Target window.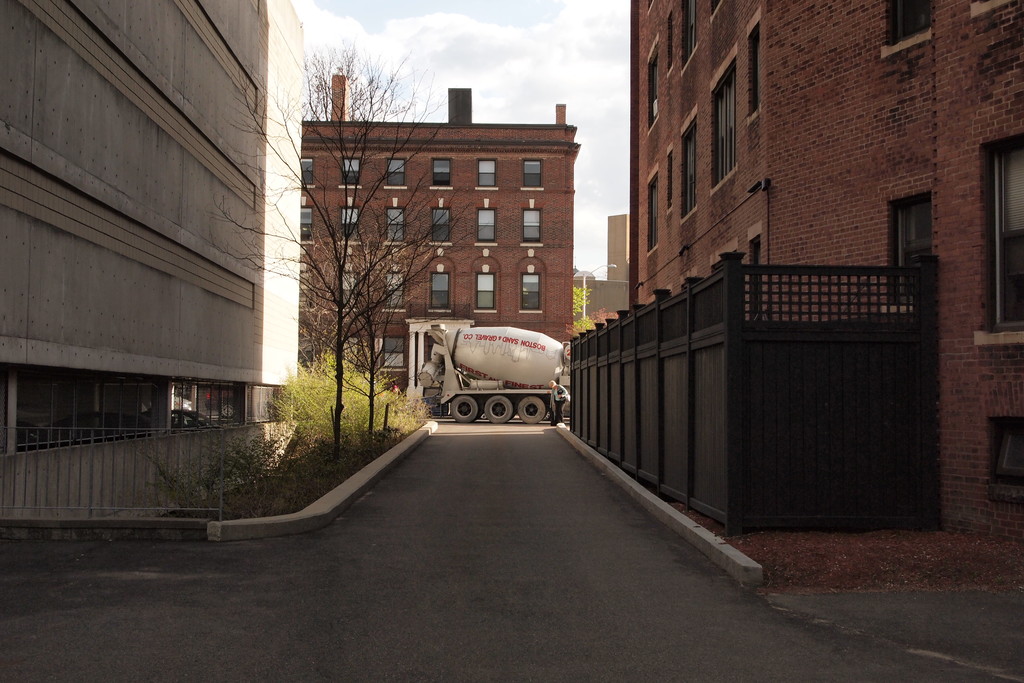
Target region: [left=298, top=157, right=314, bottom=187].
